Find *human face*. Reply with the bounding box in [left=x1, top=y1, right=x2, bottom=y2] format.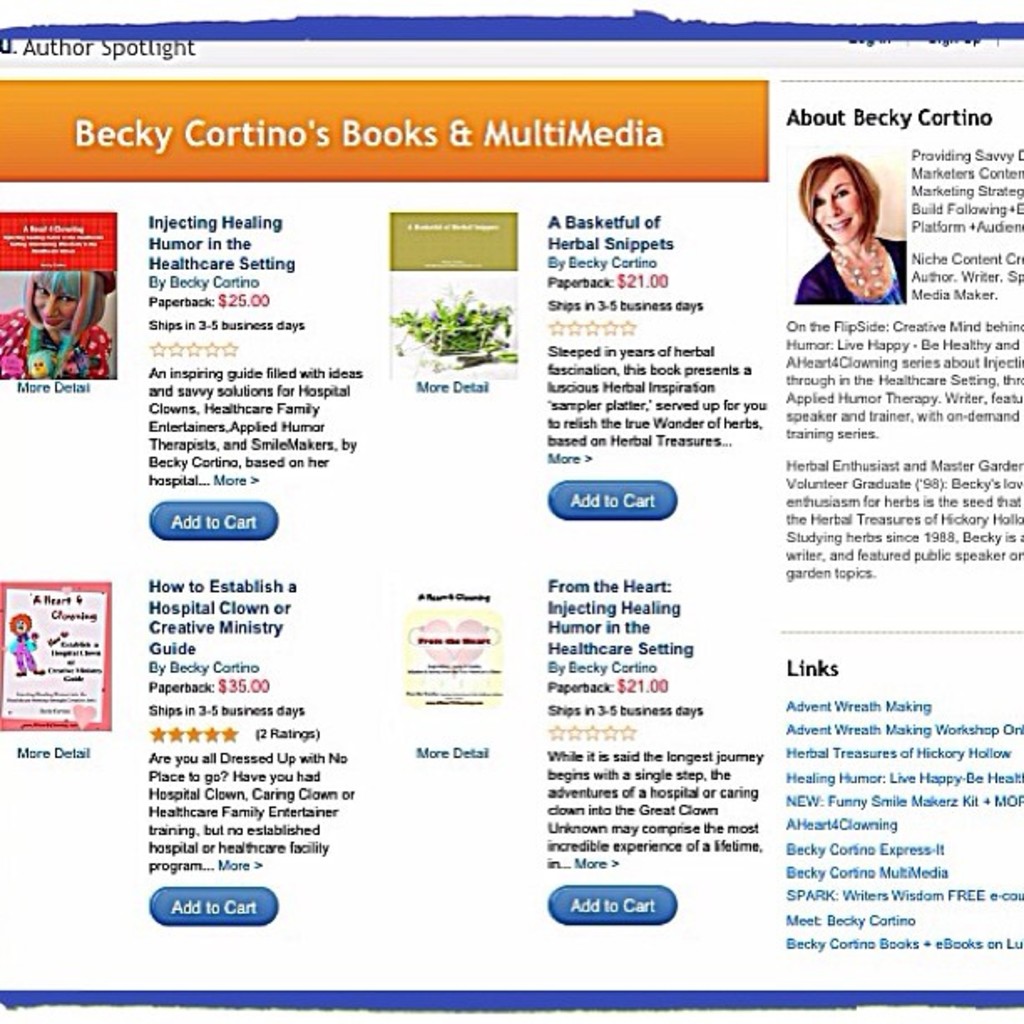
[left=32, top=286, right=85, bottom=323].
